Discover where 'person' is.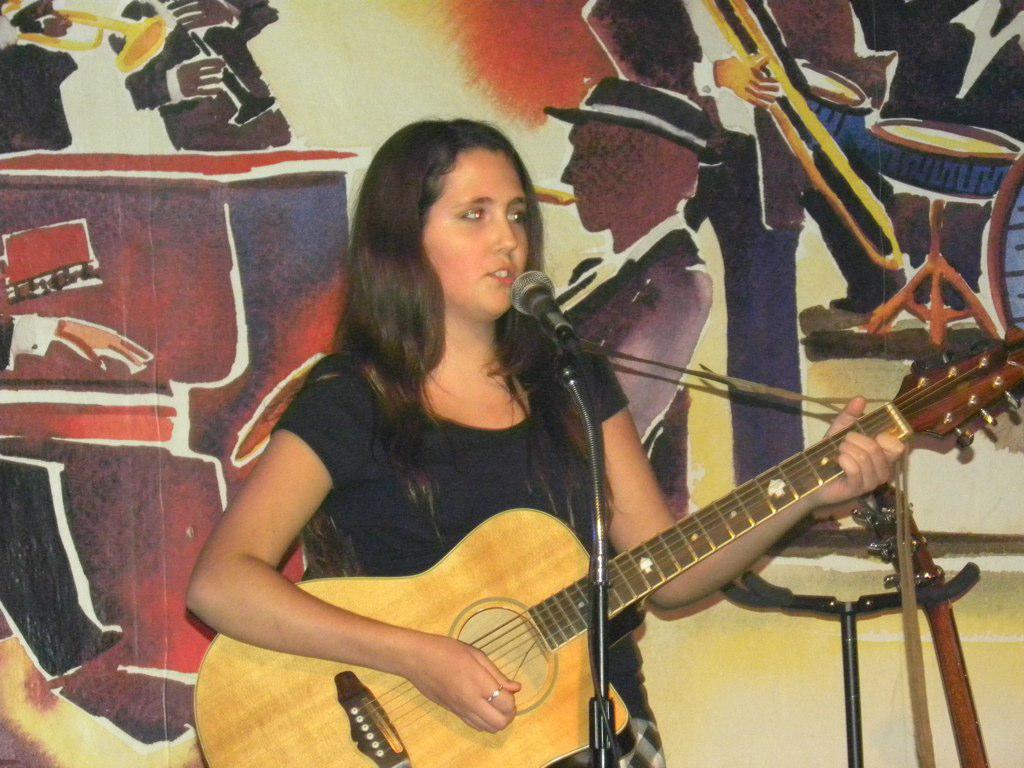
Discovered at <box>0,303,156,677</box>.
